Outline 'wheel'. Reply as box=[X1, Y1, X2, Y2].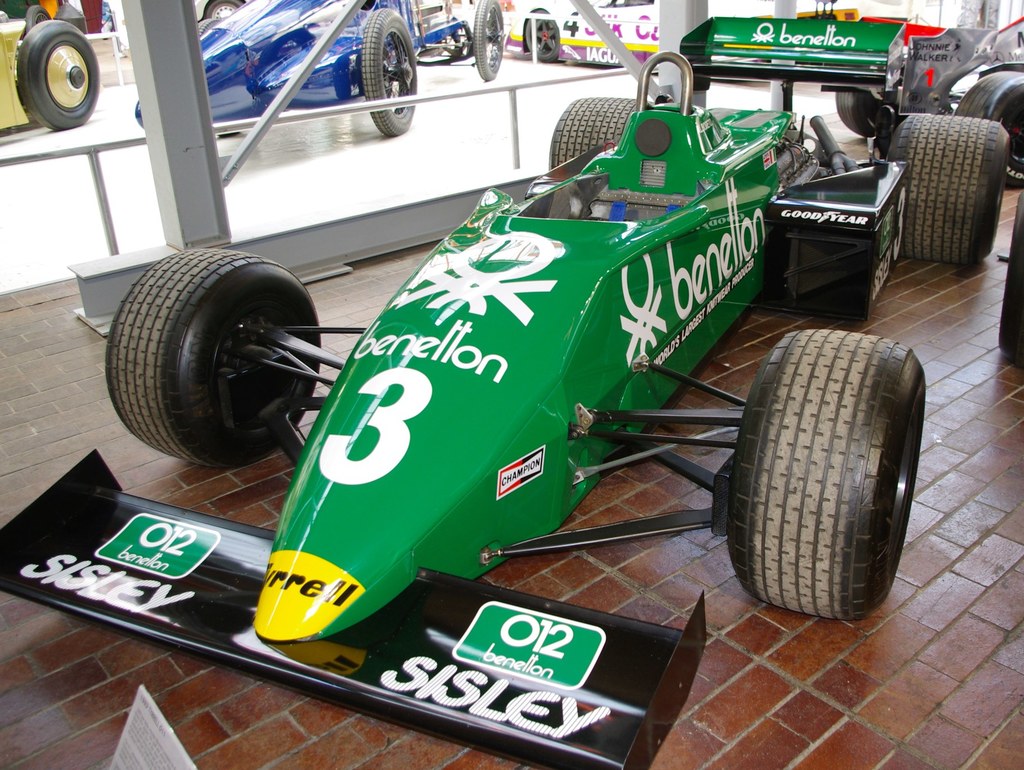
box=[192, 16, 217, 40].
